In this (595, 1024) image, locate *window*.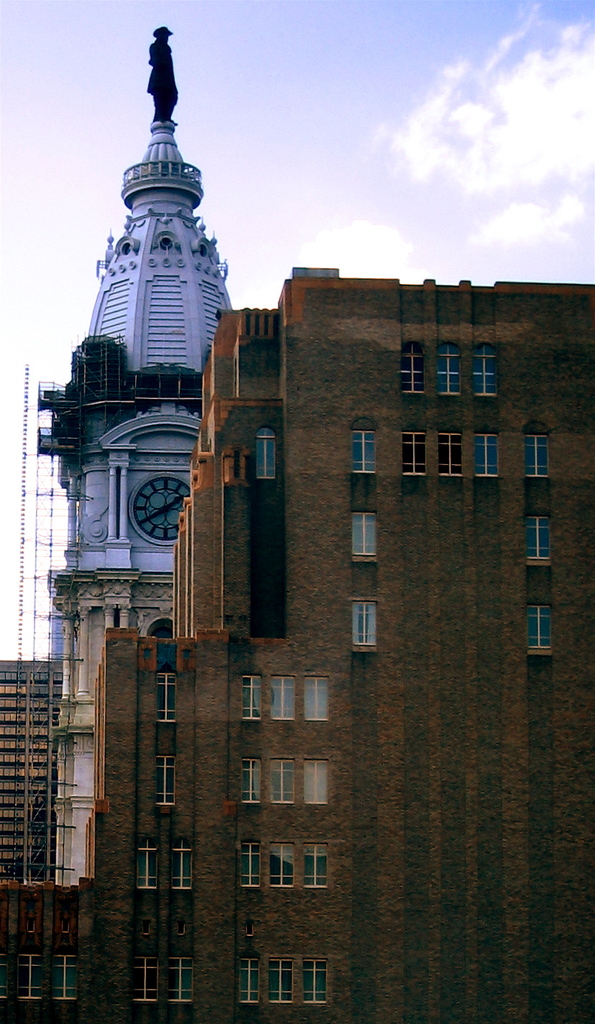
Bounding box: (153,668,178,724).
